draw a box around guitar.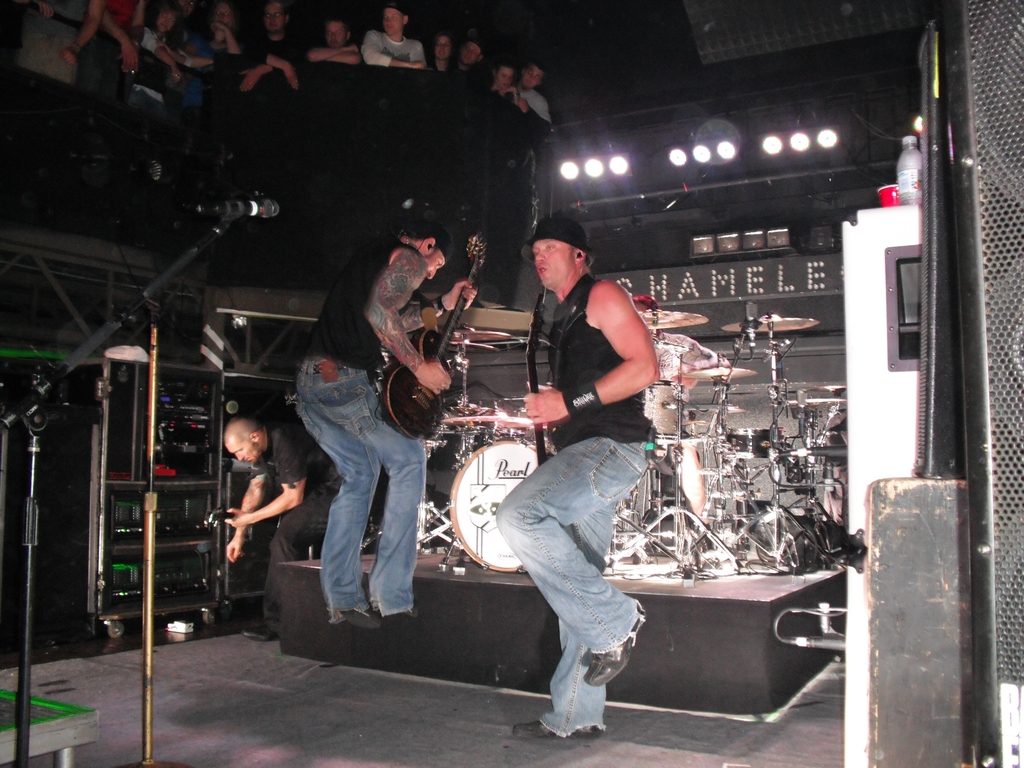
bbox=[383, 233, 491, 444].
